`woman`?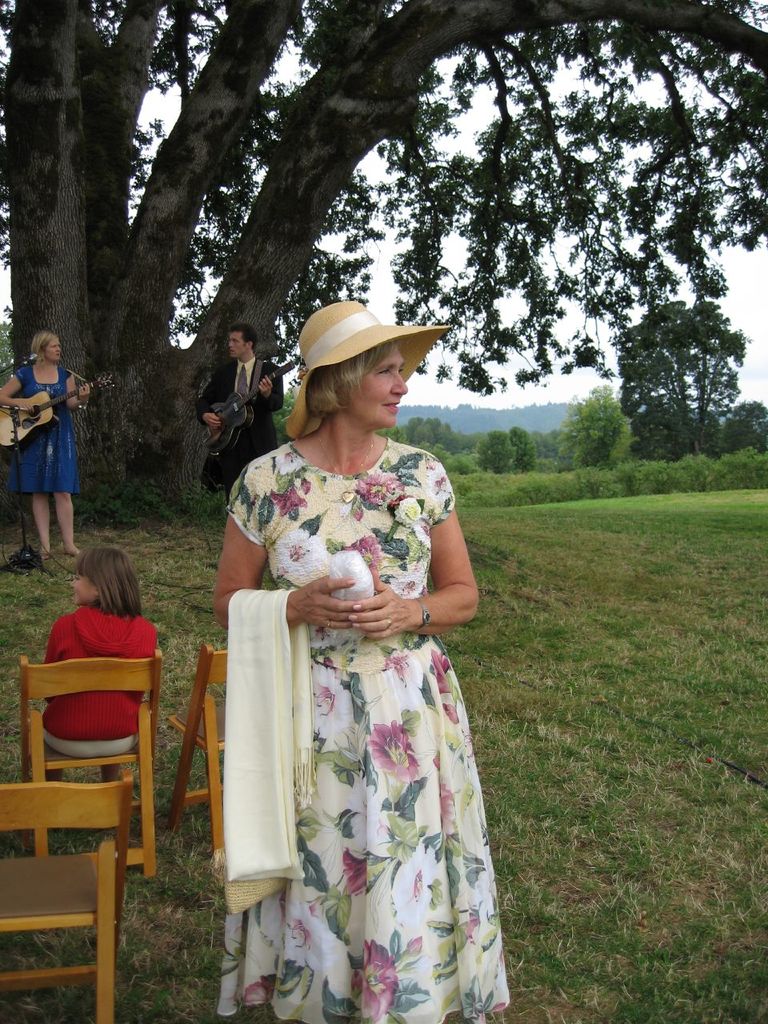
l=0, t=330, r=82, b=564
